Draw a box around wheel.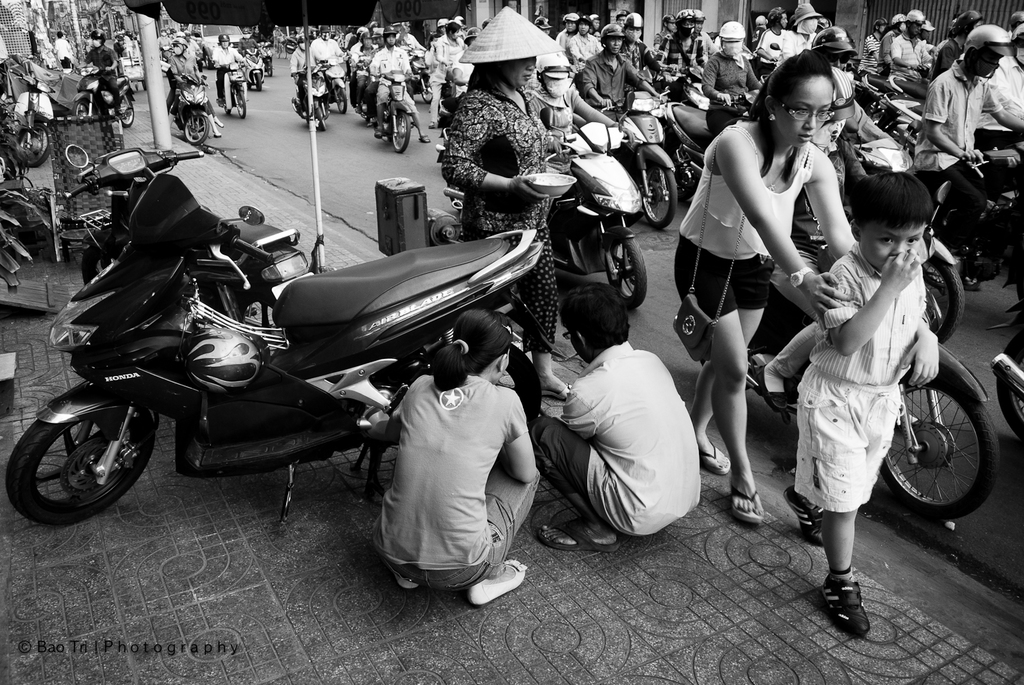
{"x1": 182, "y1": 112, "x2": 214, "y2": 149}.
